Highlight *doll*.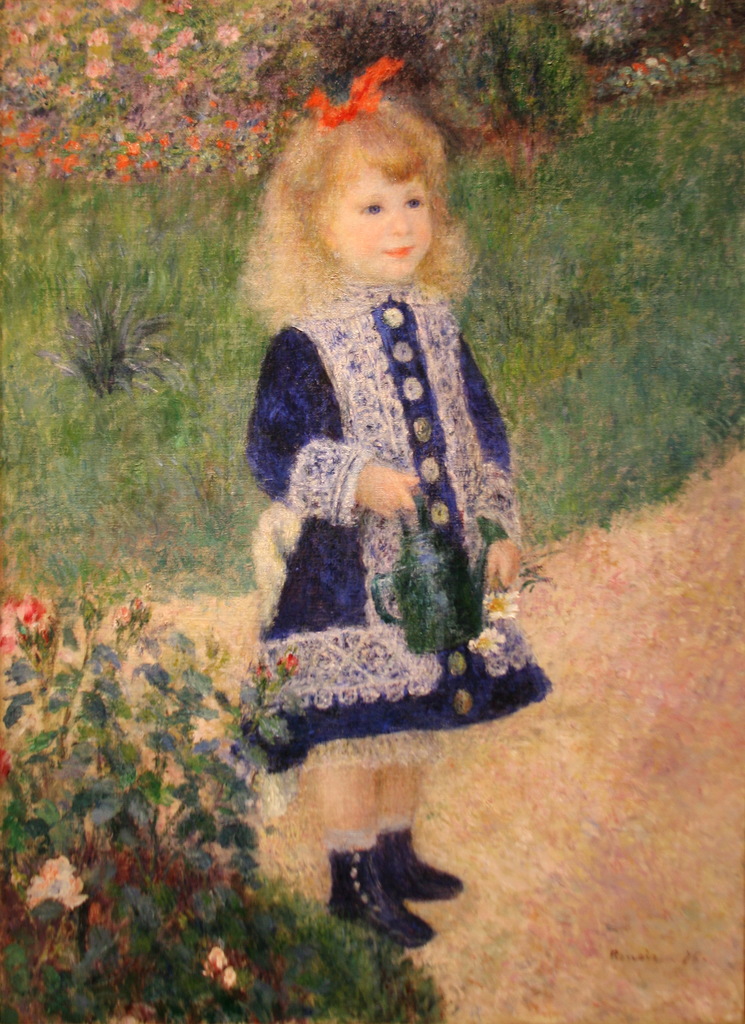
Highlighted region: 221:80:566:953.
